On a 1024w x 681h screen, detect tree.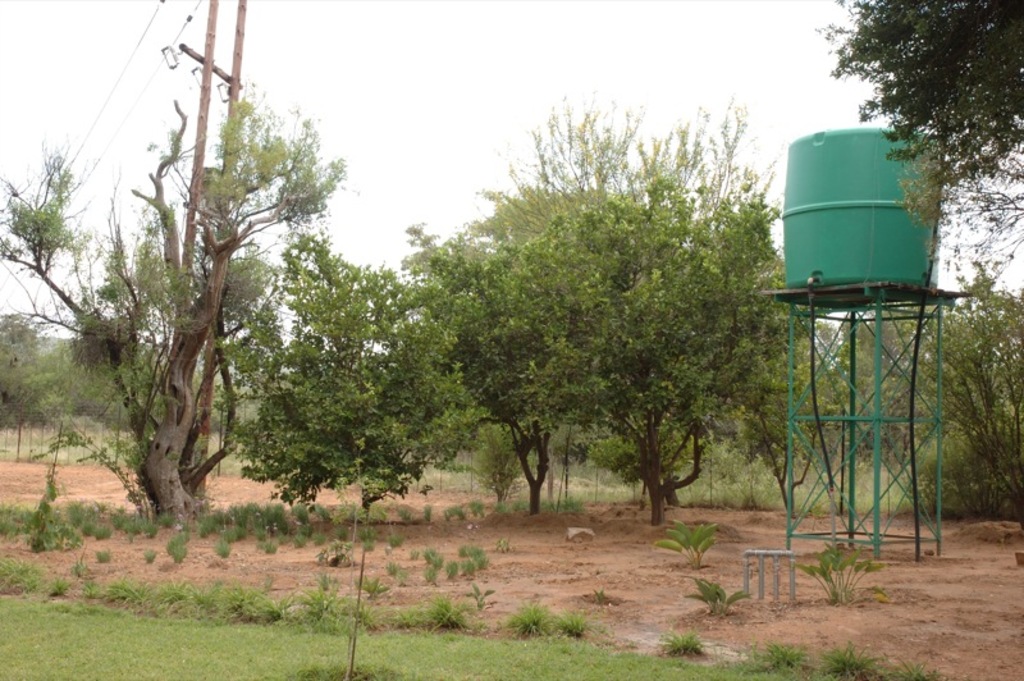
{"left": 868, "top": 292, "right": 1023, "bottom": 527}.
